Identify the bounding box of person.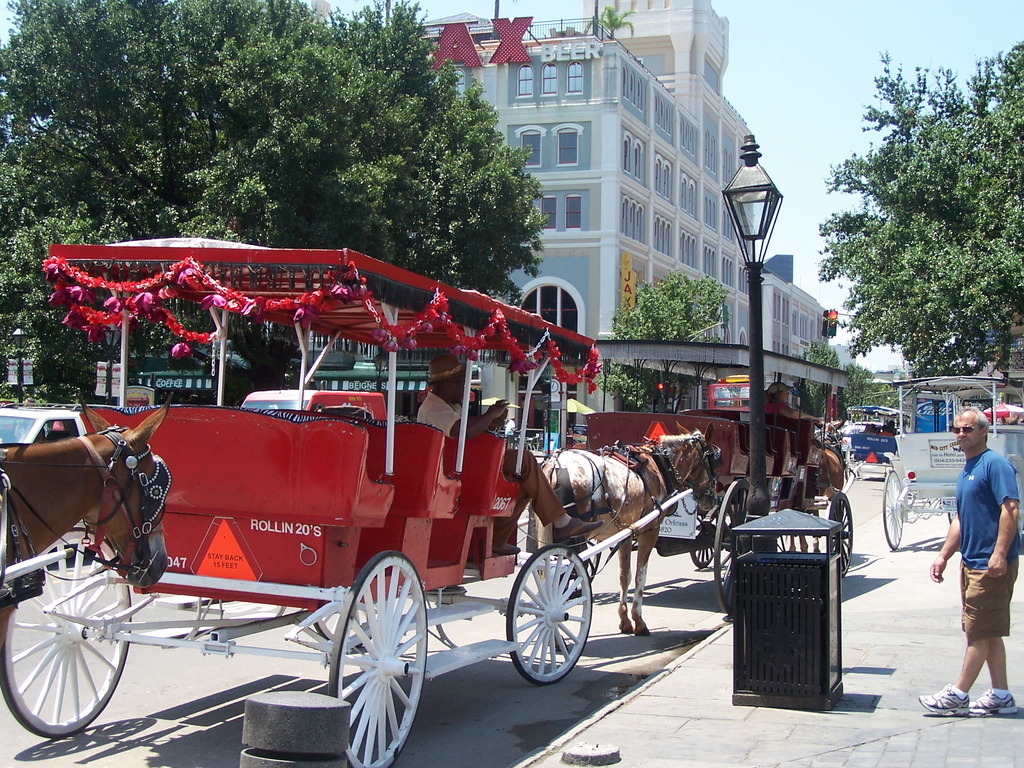
<box>946,412,1020,727</box>.
